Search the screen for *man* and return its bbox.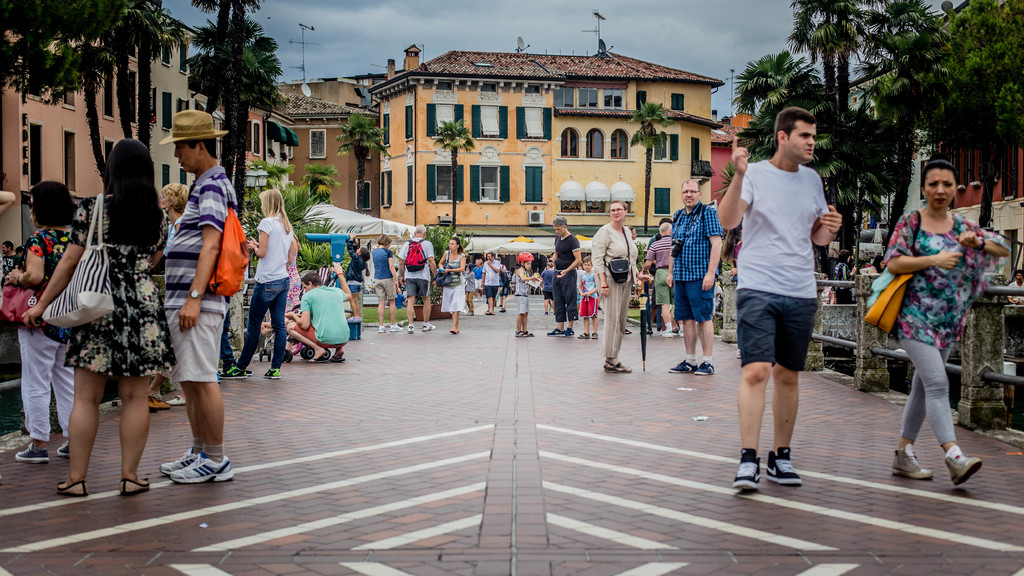
Found: box=[717, 106, 844, 487].
